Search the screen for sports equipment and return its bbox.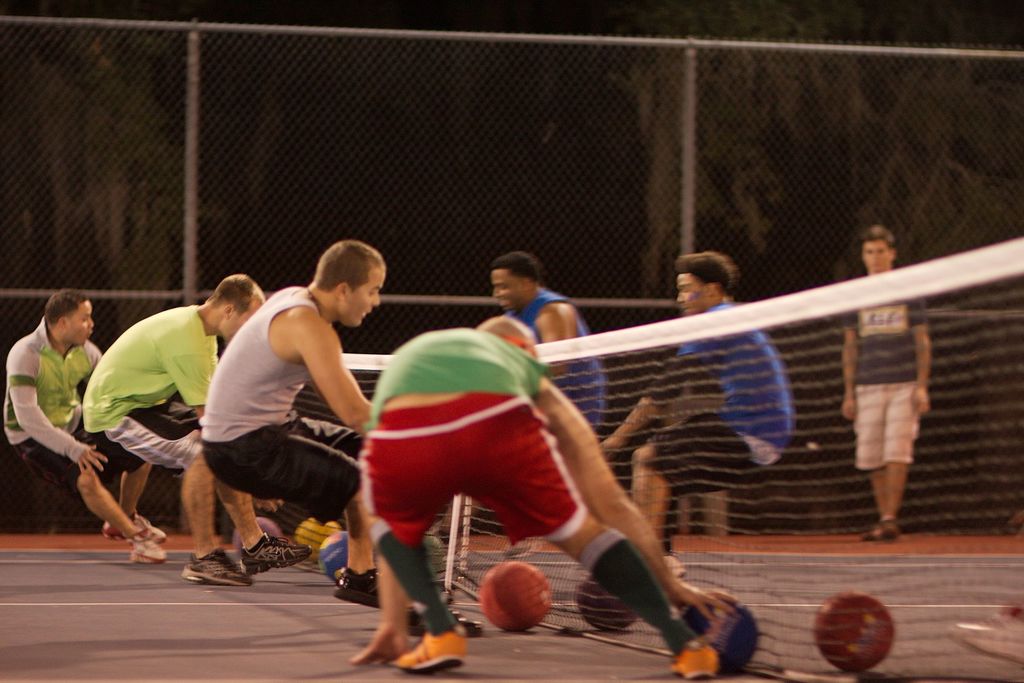
Found: 402:586:484:637.
